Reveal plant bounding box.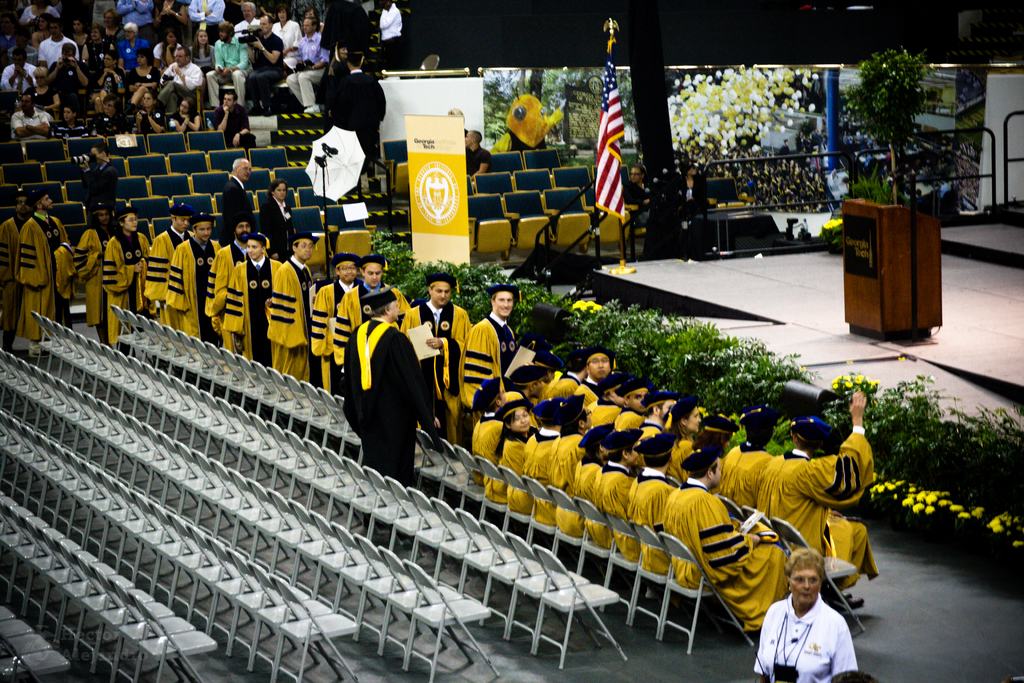
Revealed: <box>600,299,673,387</box>.
